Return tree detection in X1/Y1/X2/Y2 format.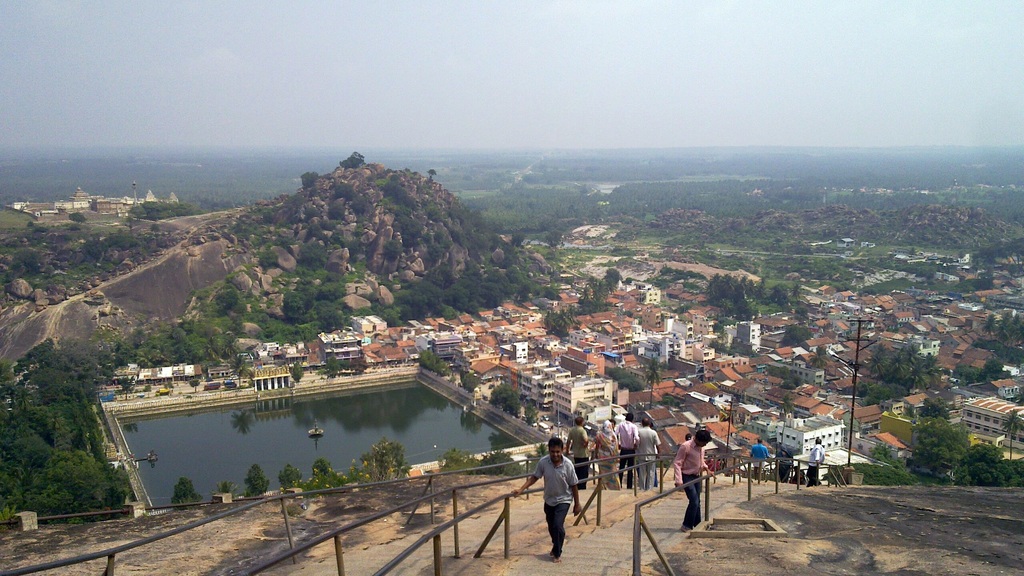
999/410/1023/454.
